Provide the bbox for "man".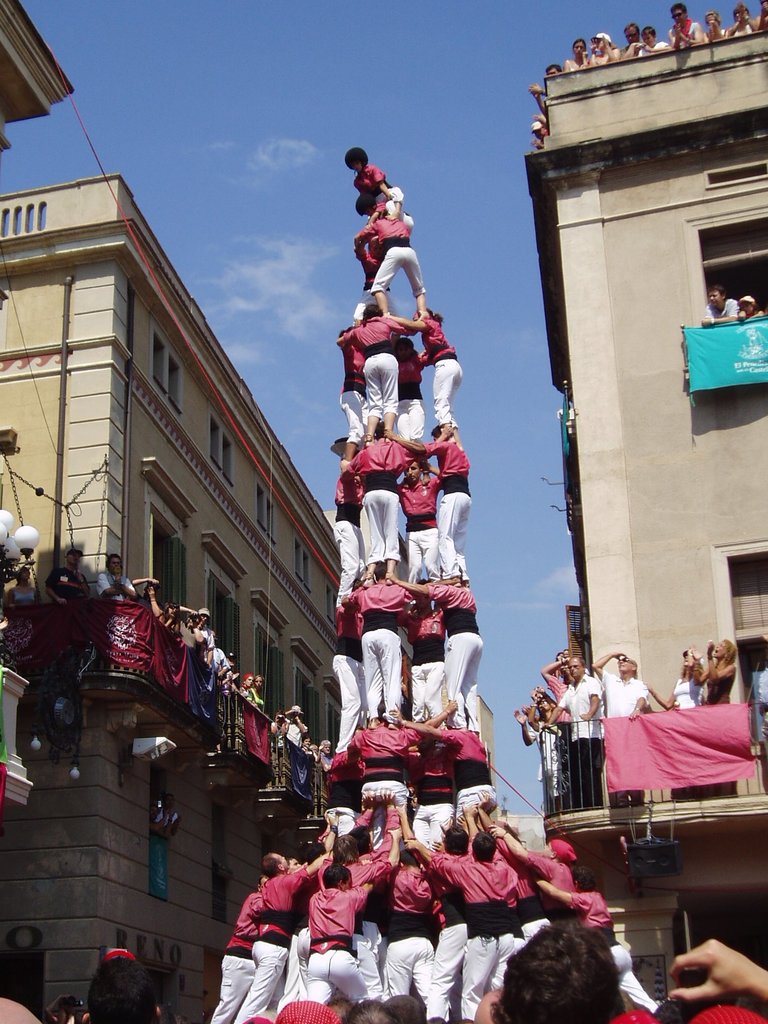
702 285 740 326.
